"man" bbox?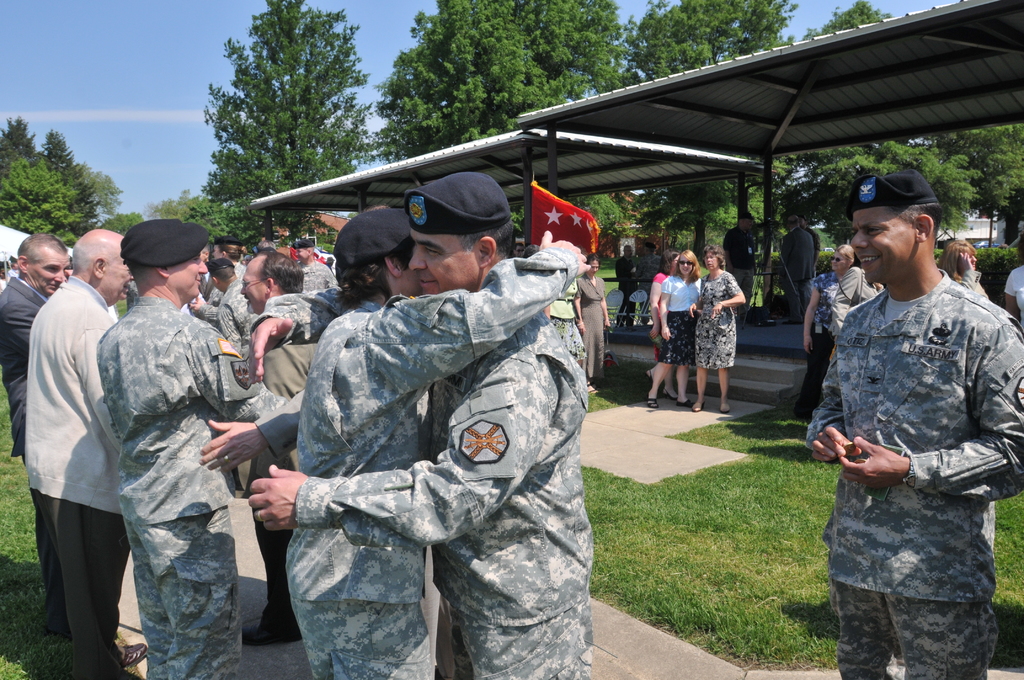
[0,229,75,640]
